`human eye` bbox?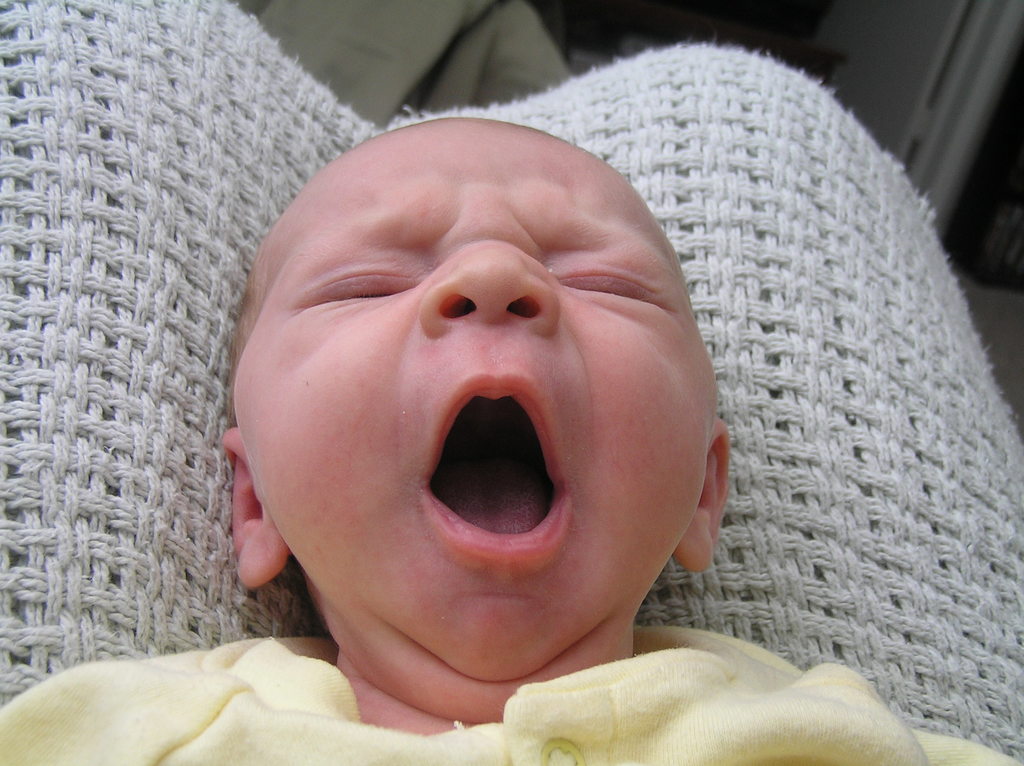
detection(299, 267, 422, 305)
